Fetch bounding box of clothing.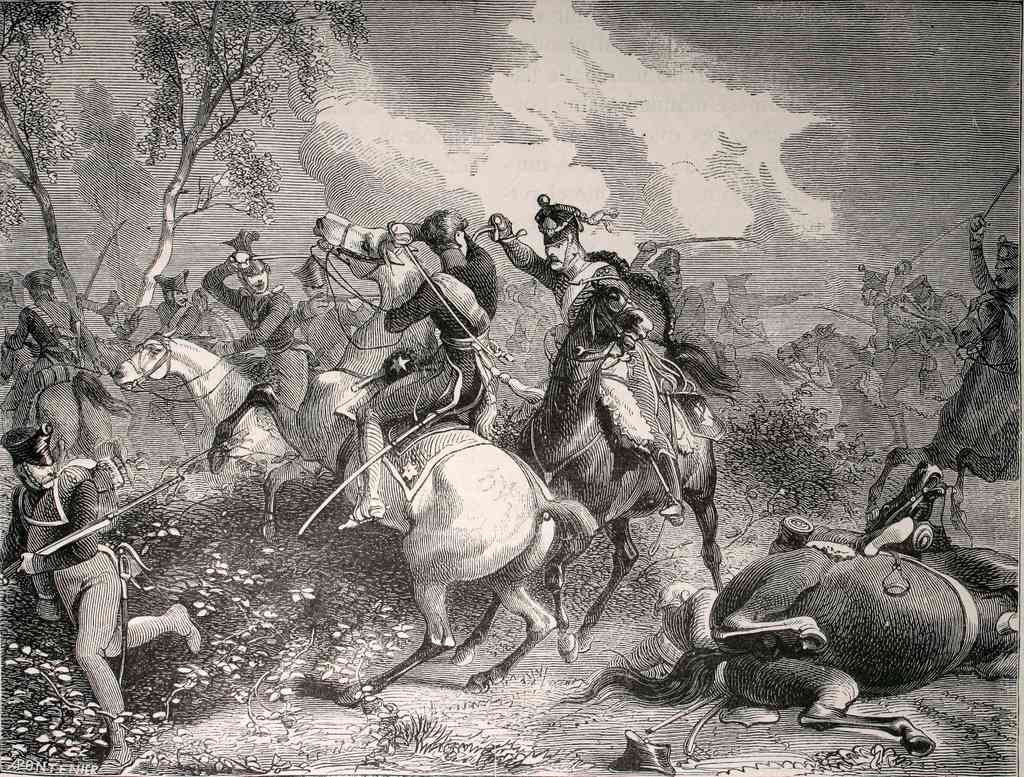
Bbox: (386,233,499,424).
